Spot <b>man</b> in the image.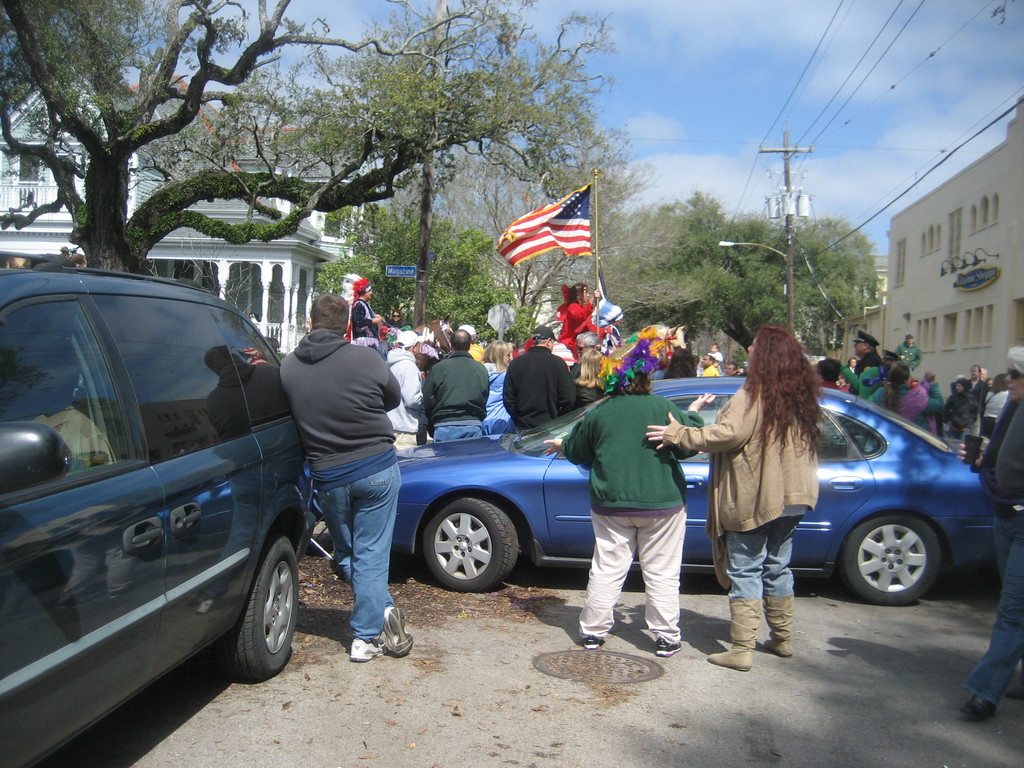
<b>man</b> found at detection(849, 328, 883, 397).
